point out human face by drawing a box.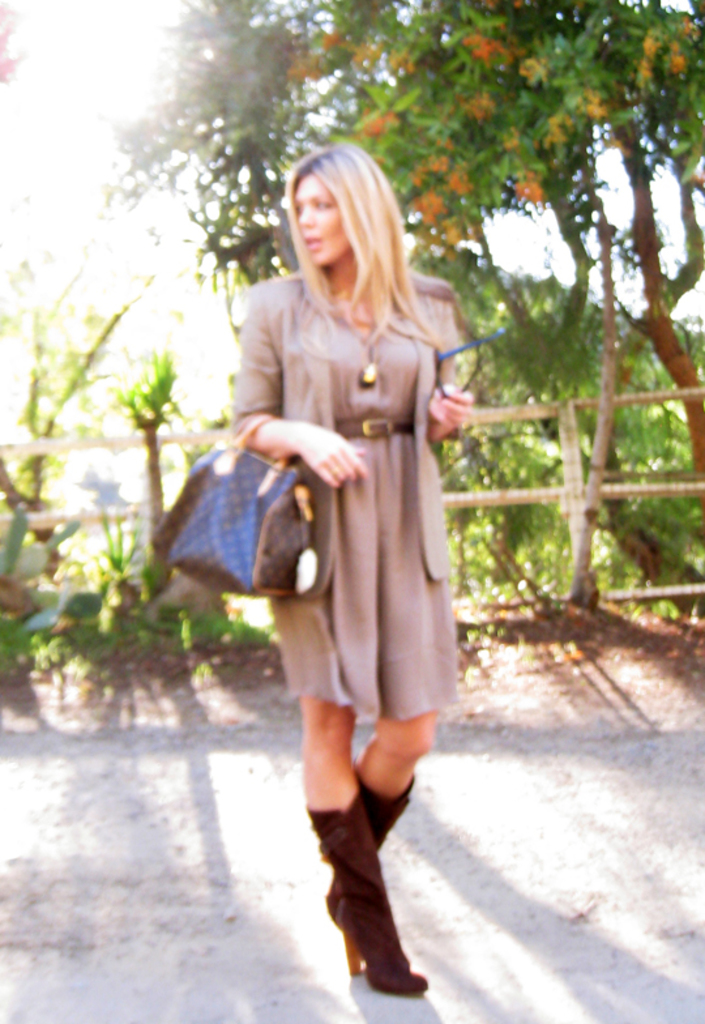
(295,175,351,264).
